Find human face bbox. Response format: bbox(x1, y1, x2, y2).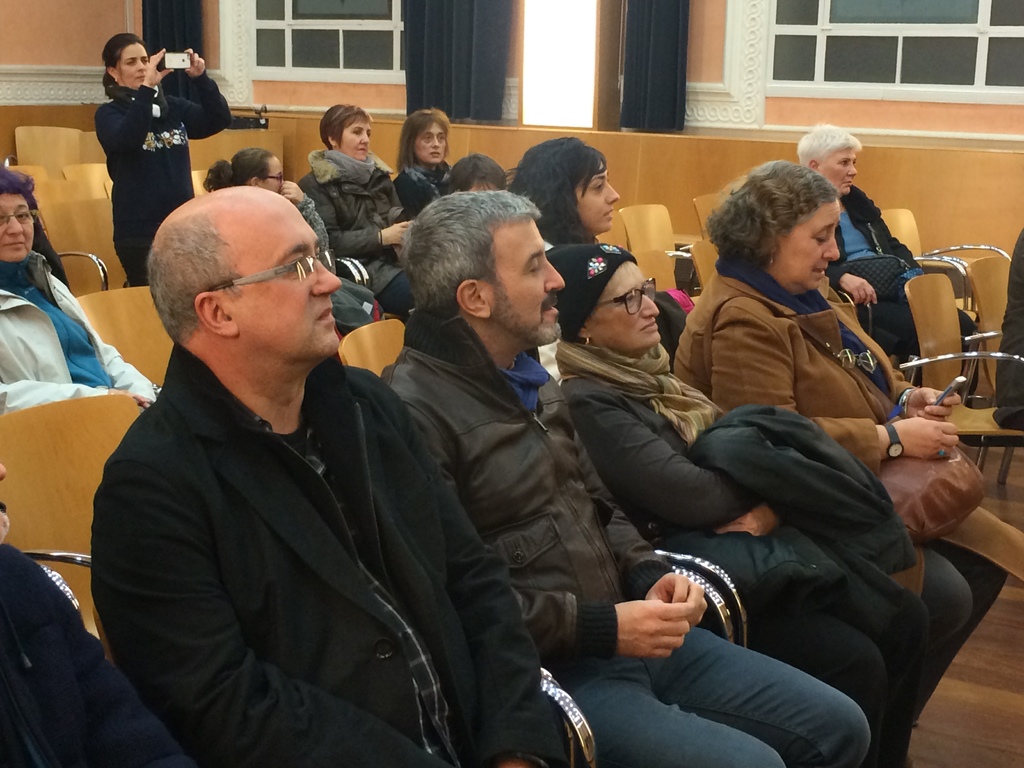
bbox(820, 145, 856, 198).
